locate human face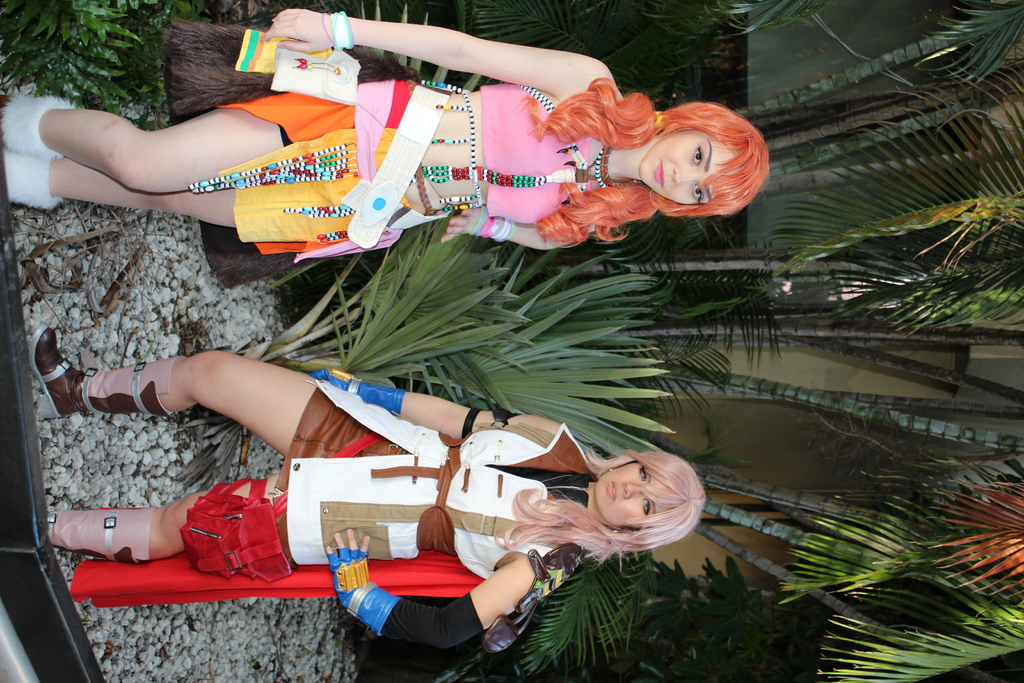
<bbox>589, 458, 675, 525</bbox>
